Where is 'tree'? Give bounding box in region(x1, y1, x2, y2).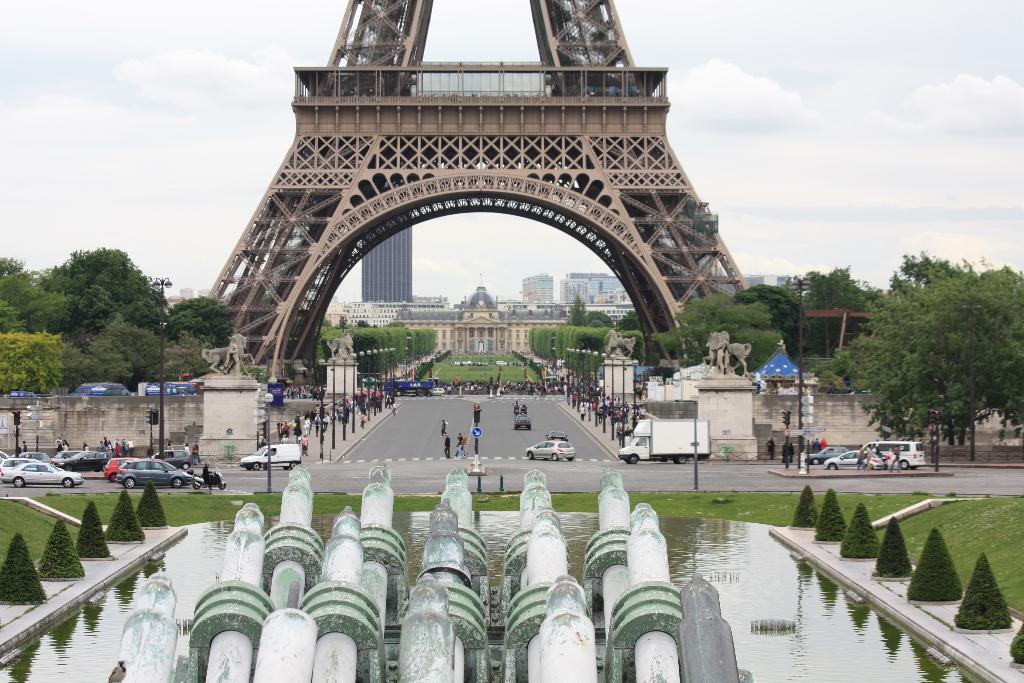
region(155, 292, 243, 350).
